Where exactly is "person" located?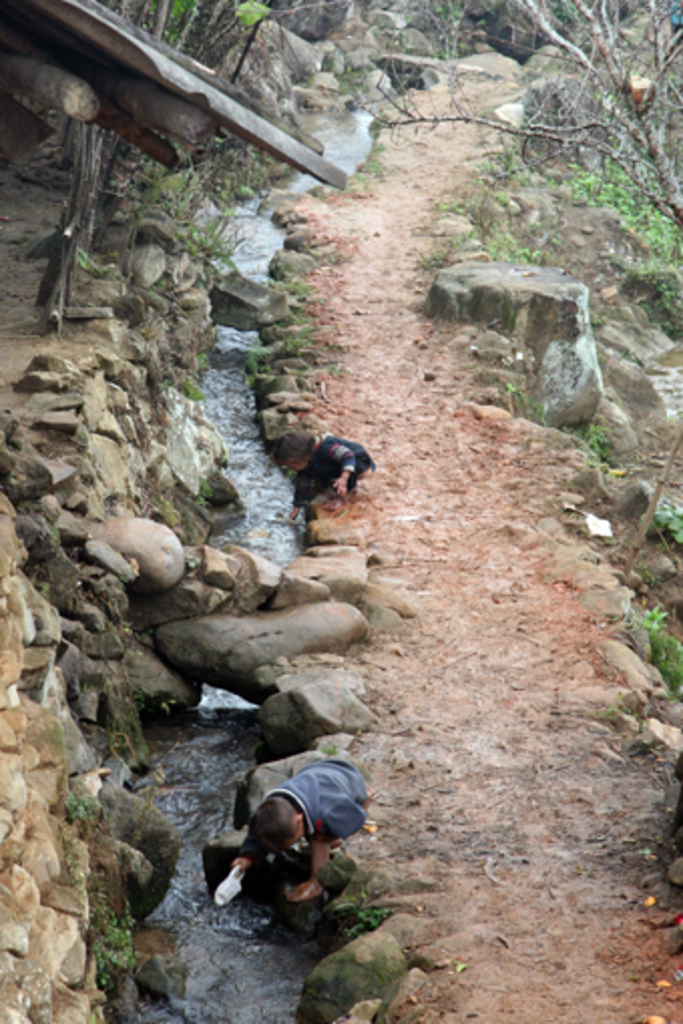
Its bounding box is 209, 719, 378, 932.
